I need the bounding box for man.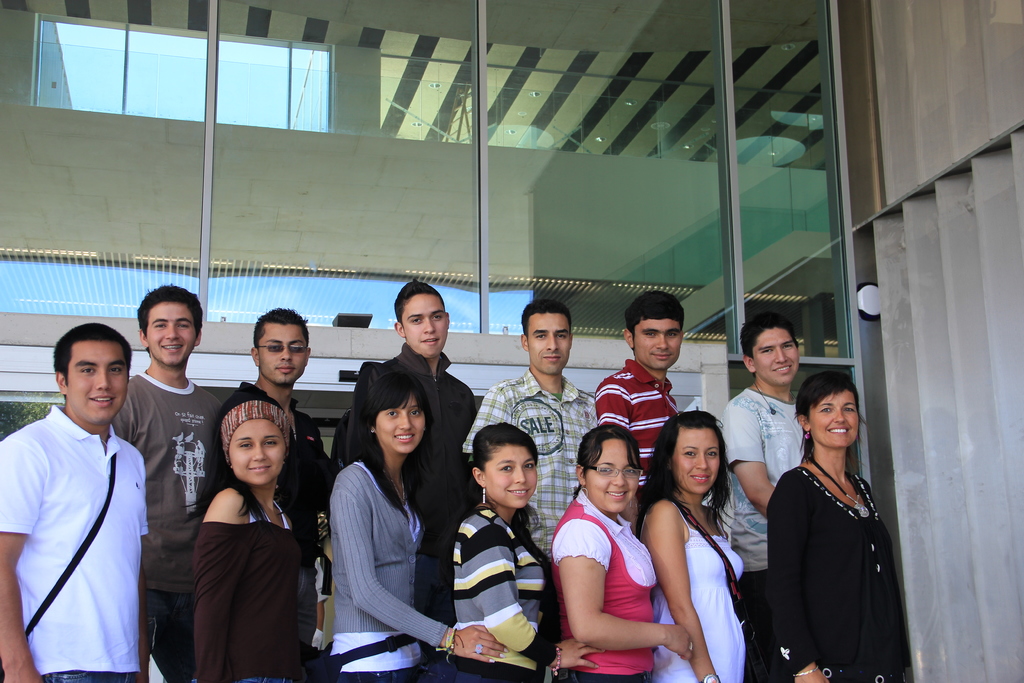
Here it is: bbox=[5, 299, 163, 682].
